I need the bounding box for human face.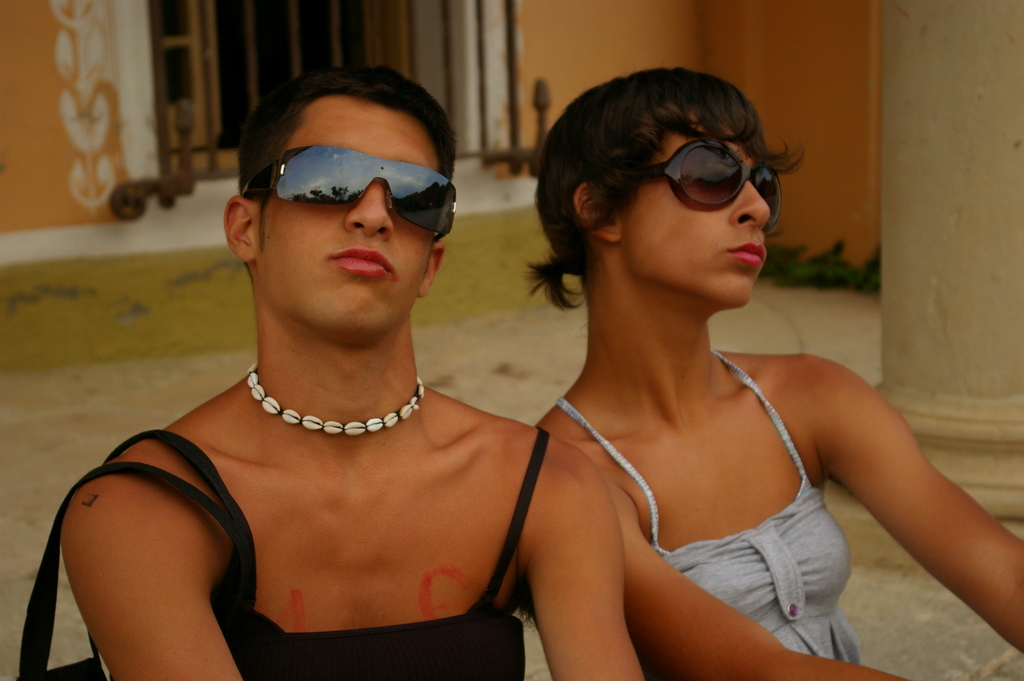
Here it is: bbox=(253, 104, 451, 334).
